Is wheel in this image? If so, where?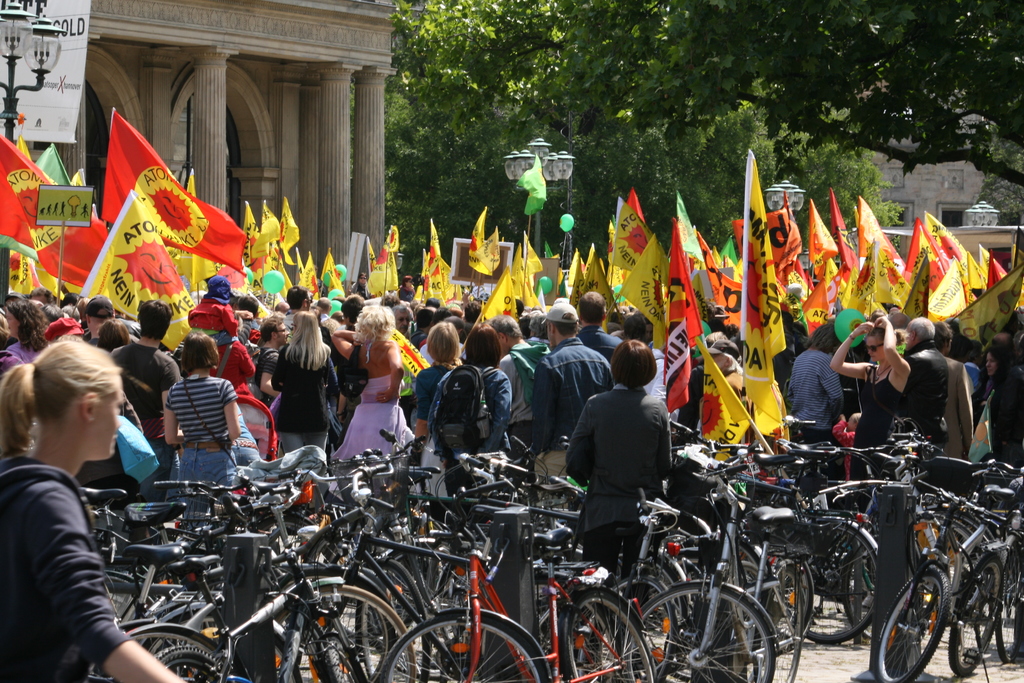
Yes, at (787, 522, 880, 643).
